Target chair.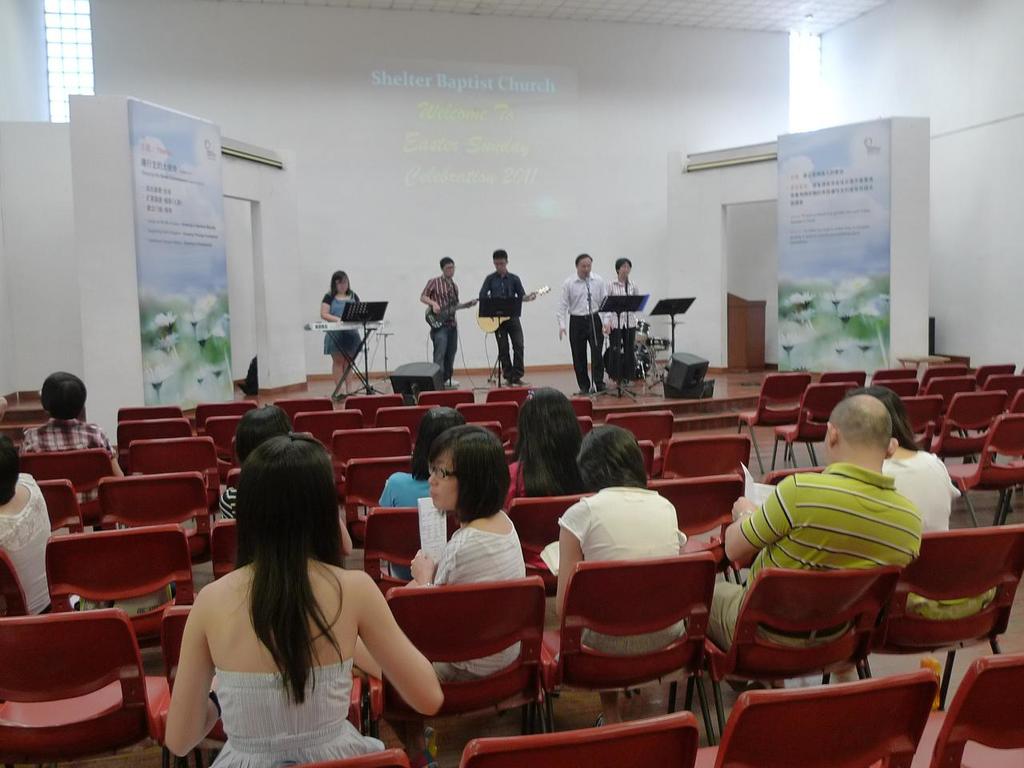
Target region: left=925, top=649, right=1023, bottom=767.
